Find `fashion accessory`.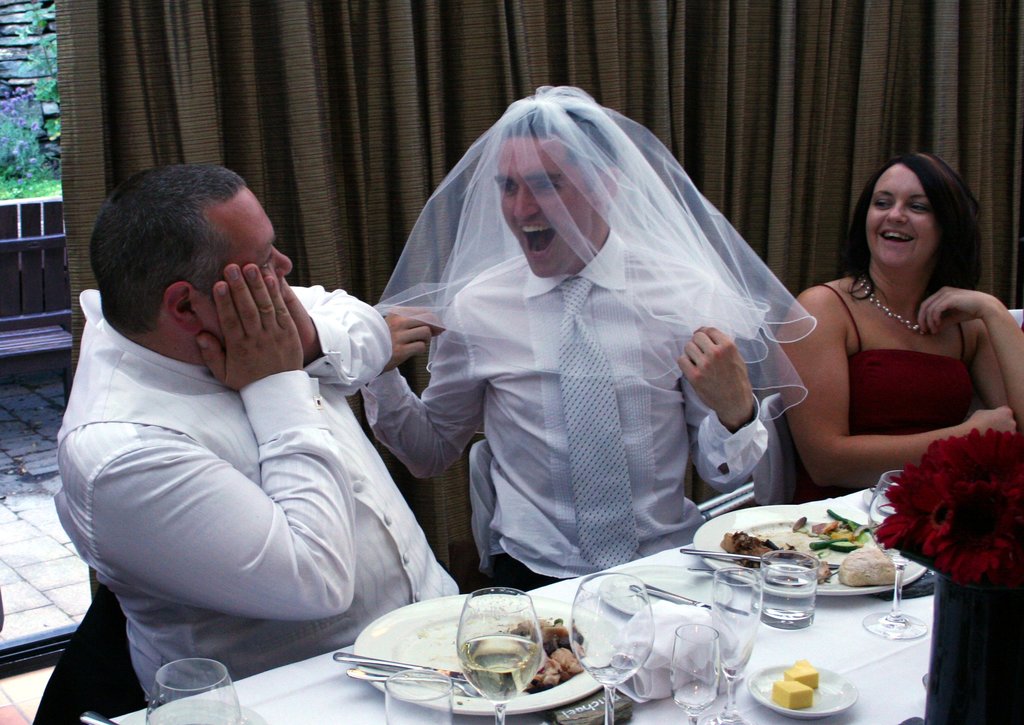
select_region(856, 280, 924, 337).
